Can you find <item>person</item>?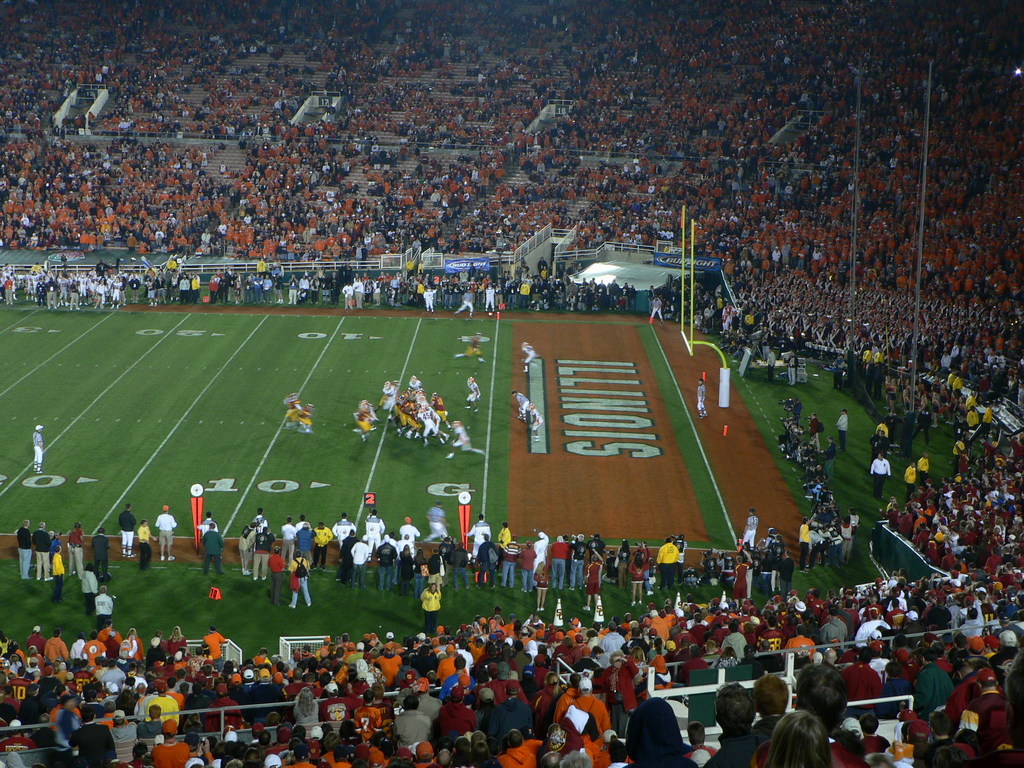
Yes, bounding box: (302,404,309,433).
